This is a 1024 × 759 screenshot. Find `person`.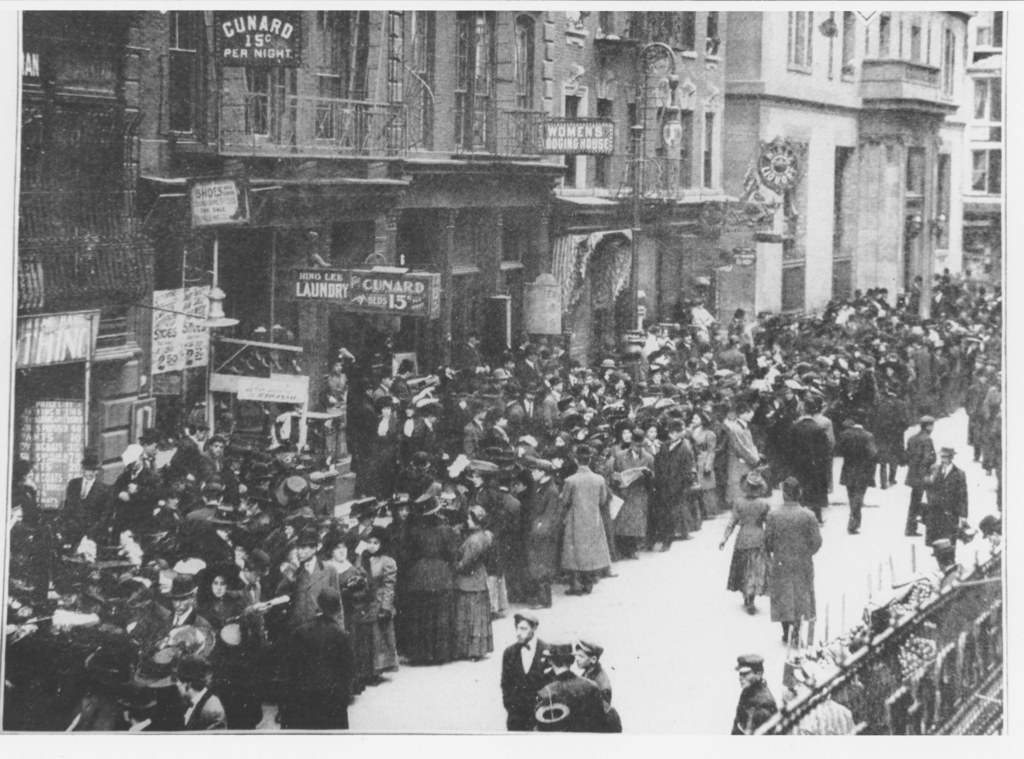
Bounding box: crop(387, 399, 425, 444).
